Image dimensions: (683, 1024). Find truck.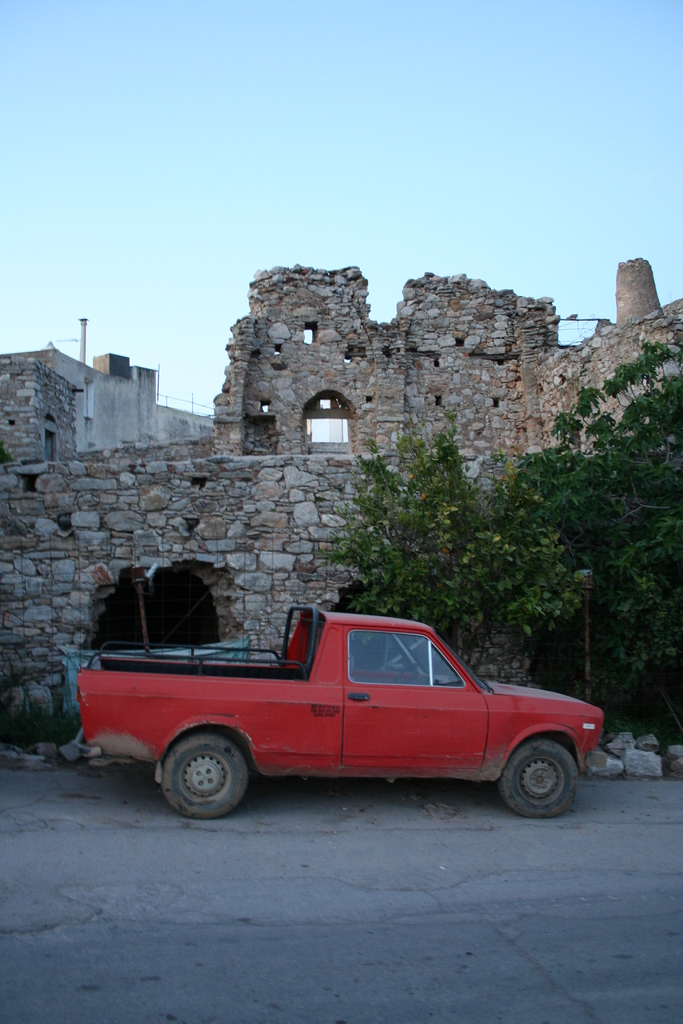
region(58, 605, 638, 838).
